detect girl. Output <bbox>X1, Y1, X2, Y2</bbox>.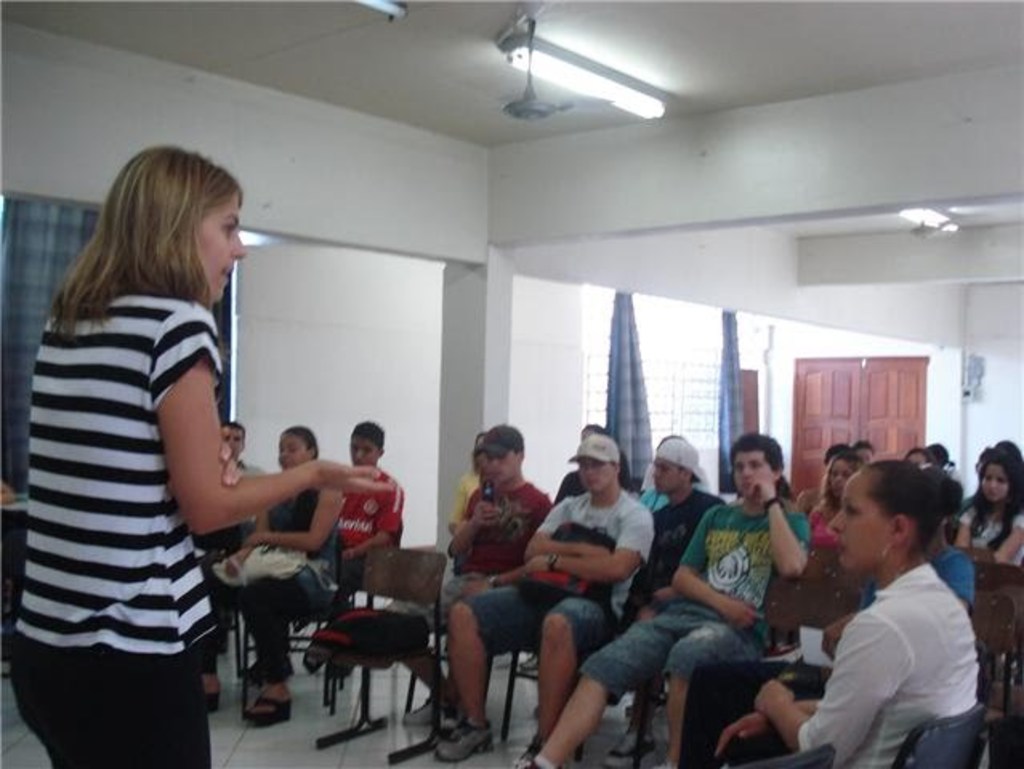
<bbox>220, 423, 341, 724</bbox>.
